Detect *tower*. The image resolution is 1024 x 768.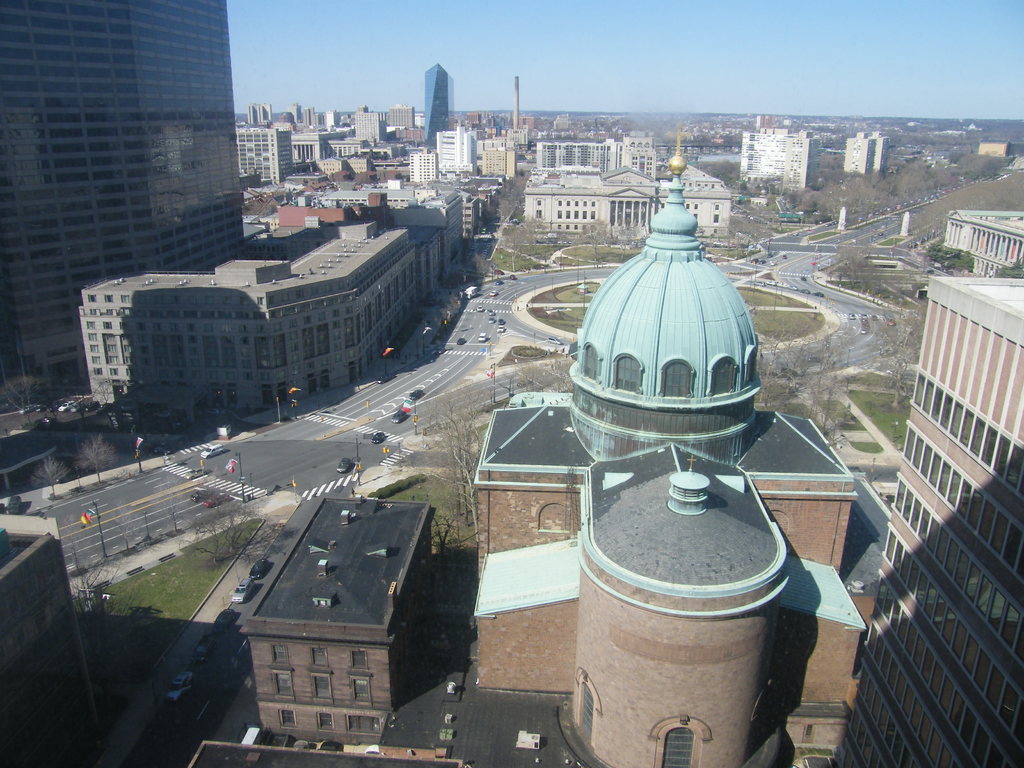
(425, 64, 454, 145).
